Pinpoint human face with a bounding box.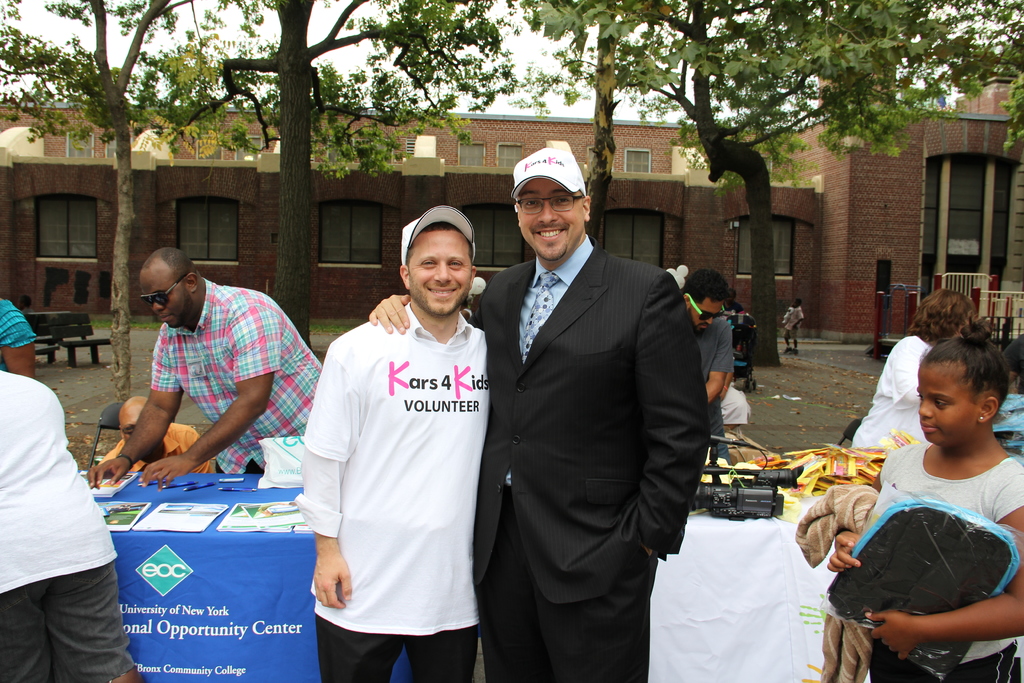
518, 176, 586, 256.
